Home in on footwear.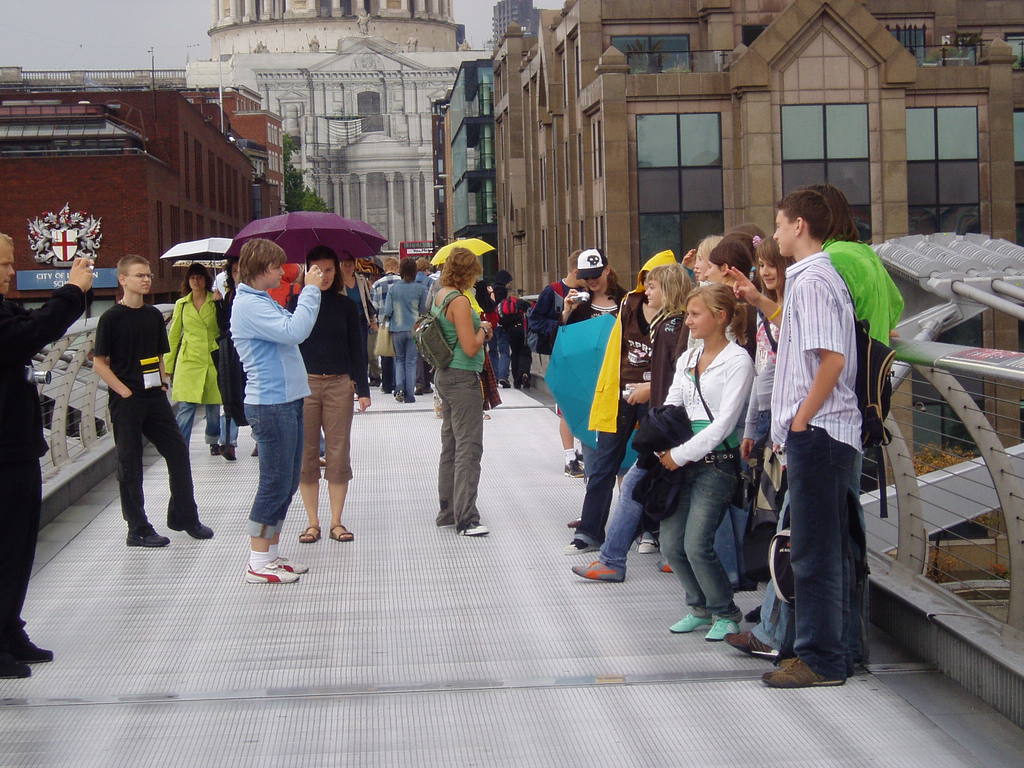
Homed in at 296 522 317 543.
